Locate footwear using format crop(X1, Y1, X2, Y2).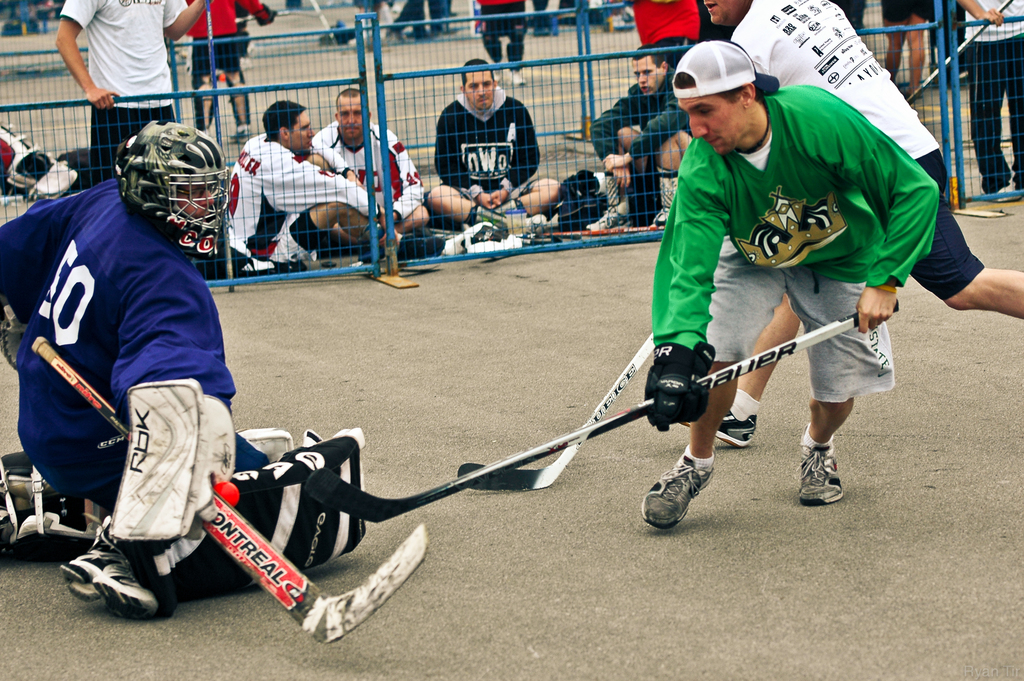
crop(397, 230, 440, 261).
